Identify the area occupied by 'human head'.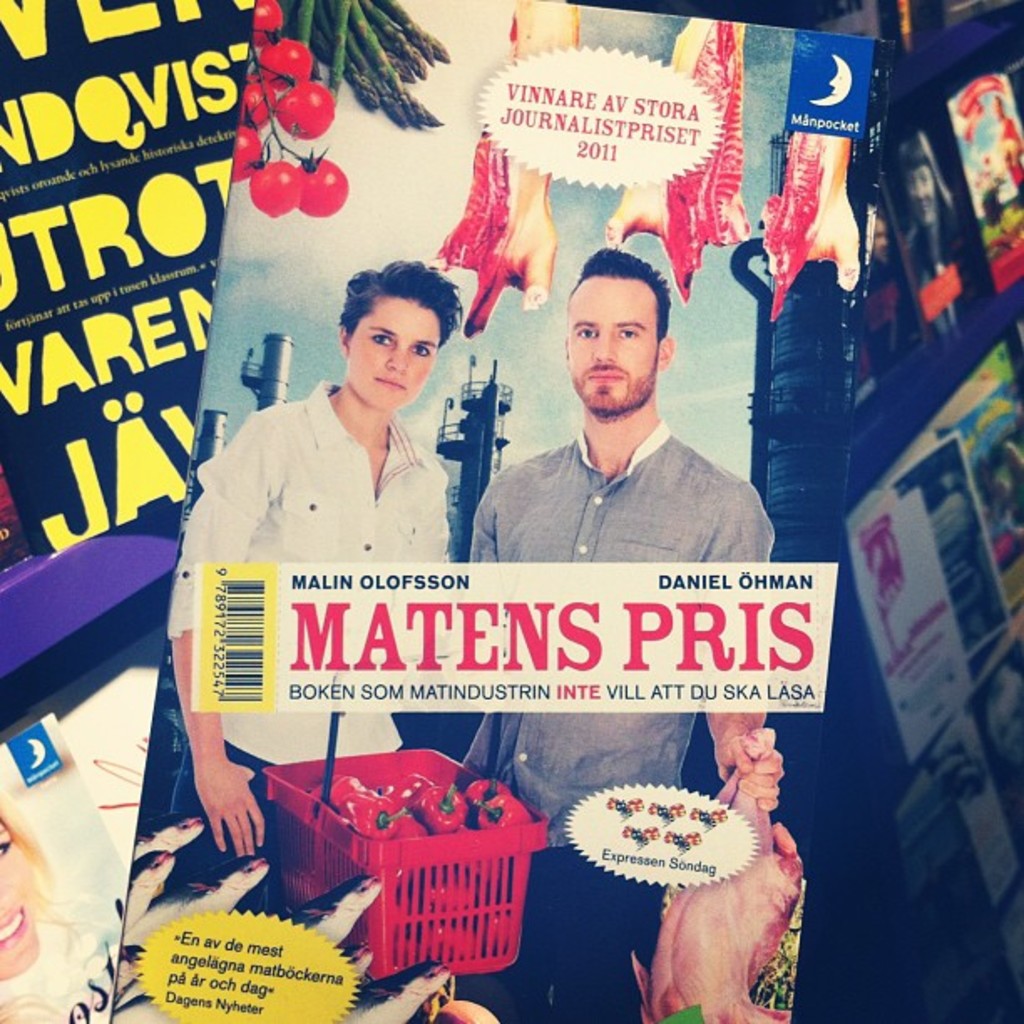
Area: bbox=(335, 256, 465, 417).
